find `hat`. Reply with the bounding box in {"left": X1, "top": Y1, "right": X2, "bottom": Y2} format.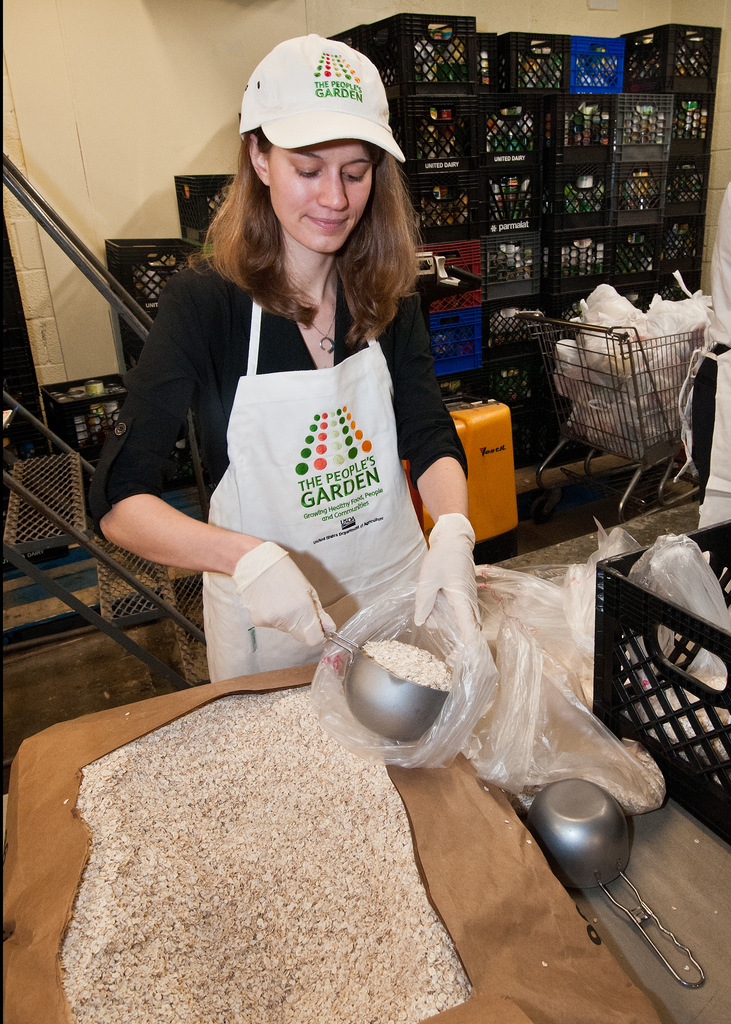
{"left": 243, "top": 30, "right": 408, "bottom": 161}.
